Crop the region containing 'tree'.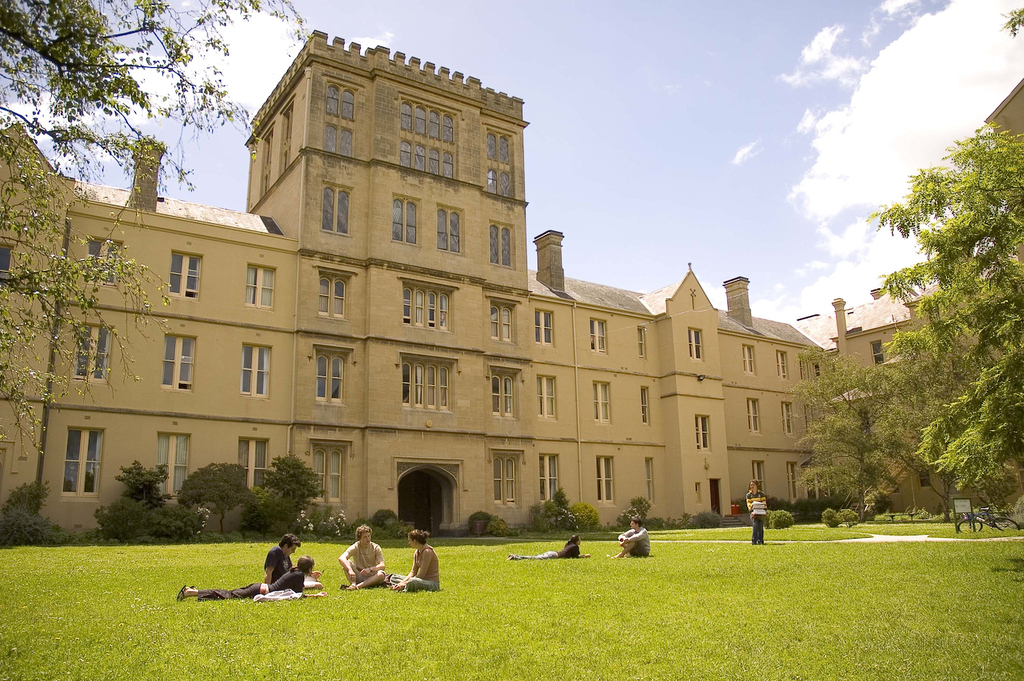
Crop region: 829/511/844/525.
